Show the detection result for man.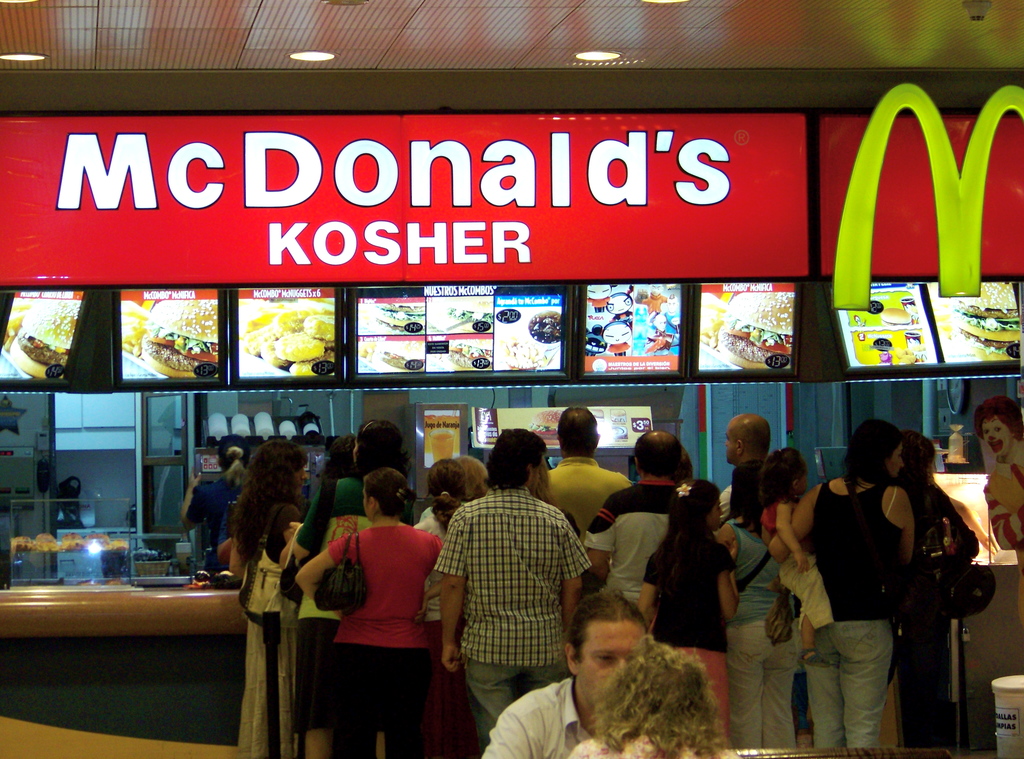
BBox(438, 430, 603, 742).
